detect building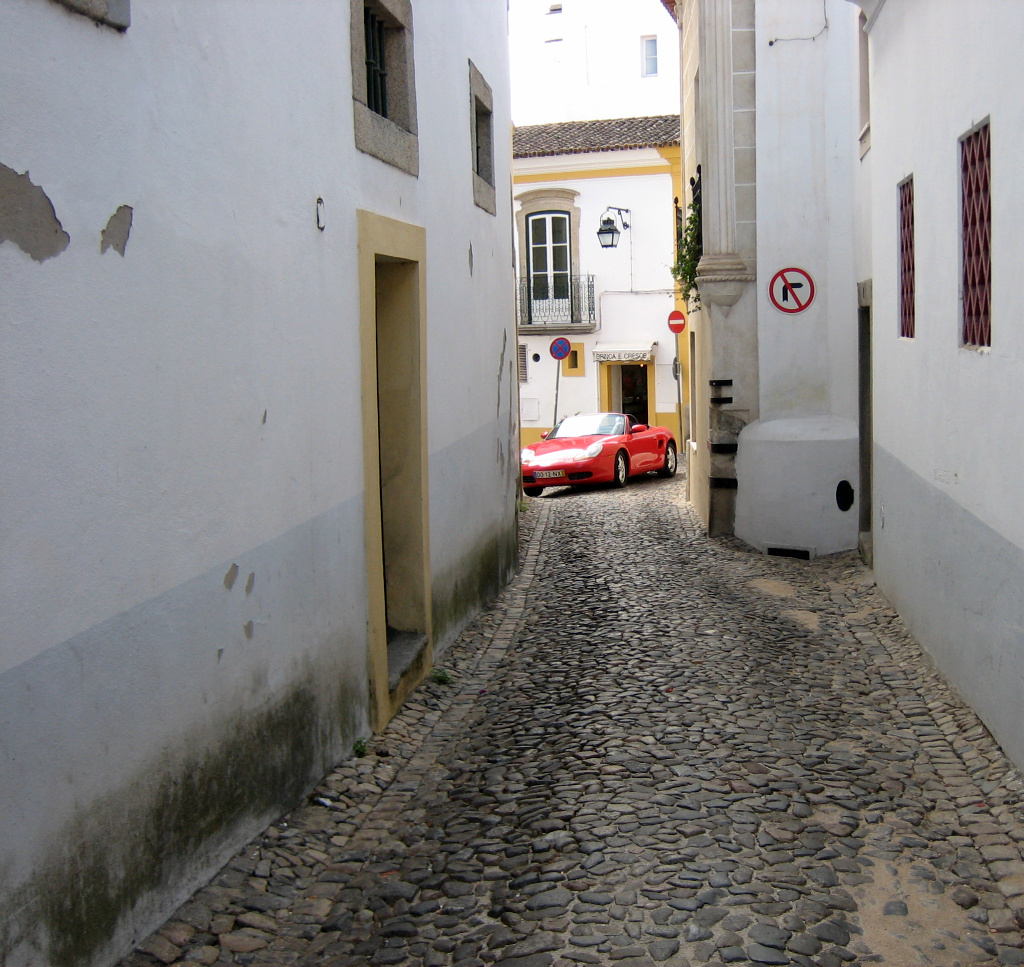
504 0 681 124
